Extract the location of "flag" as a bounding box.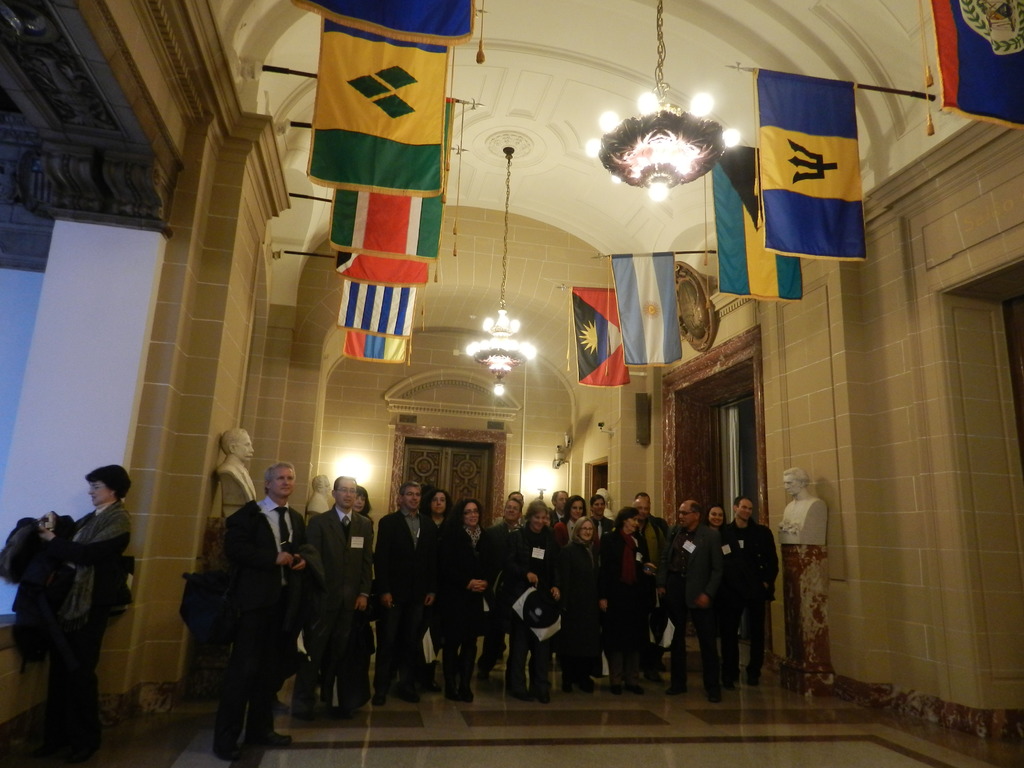
<box>764,69,863,261</box>.
